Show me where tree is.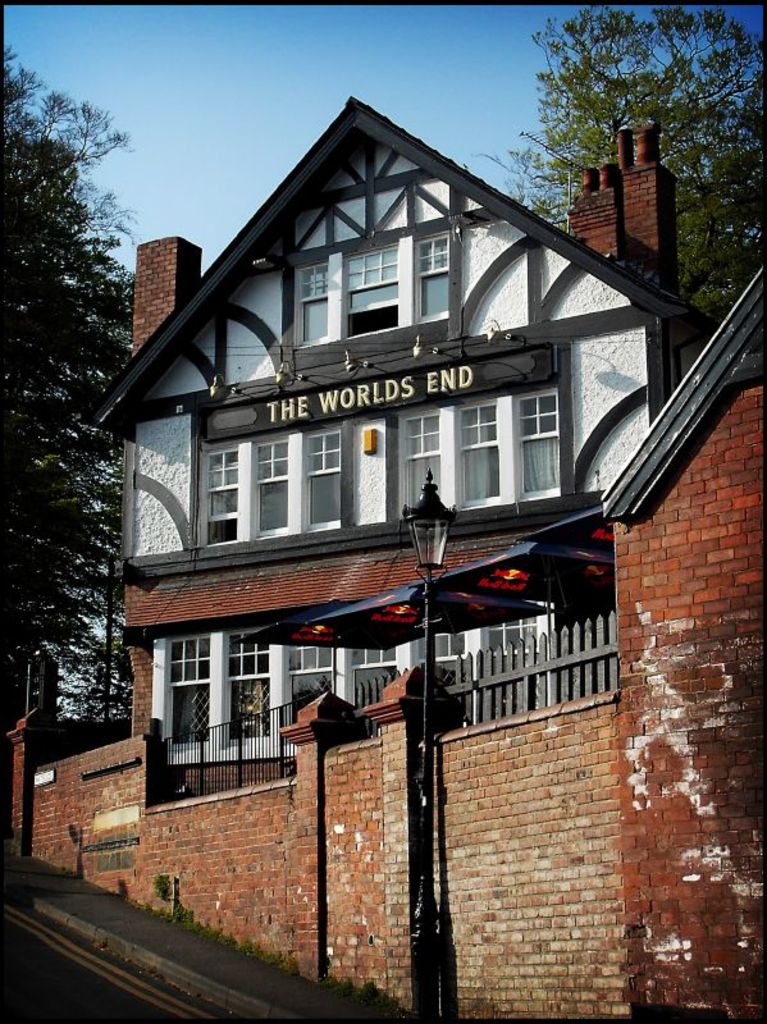
tree is at (476, 3, 766, 324).
